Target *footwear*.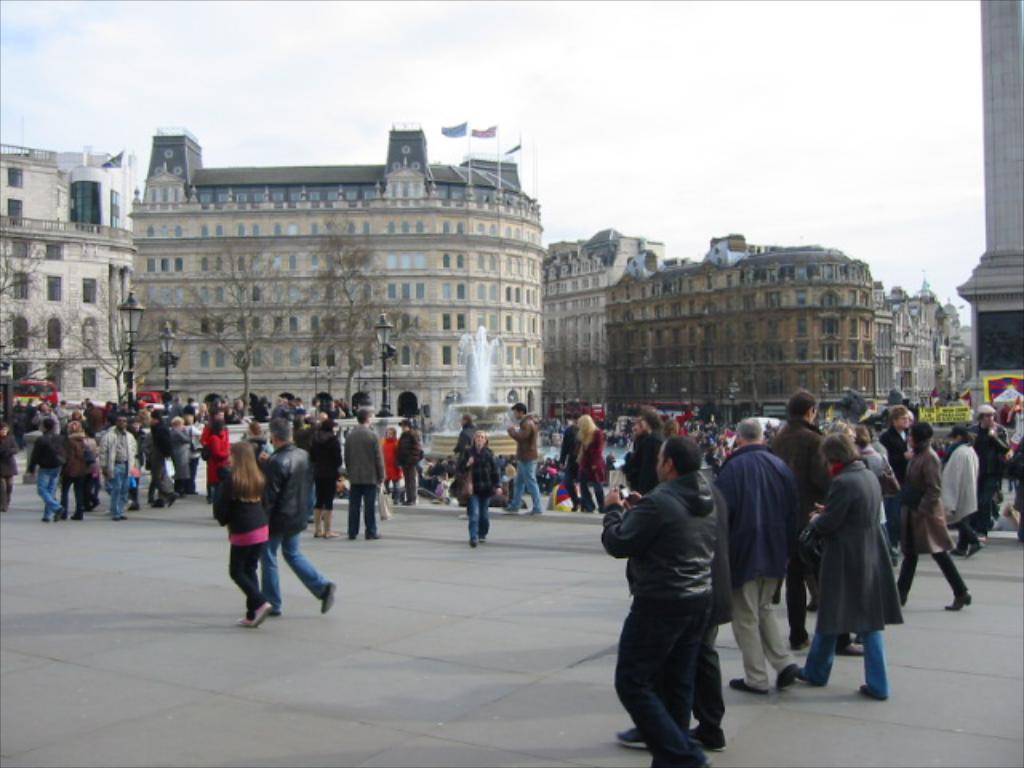
Target region: 403,498,414,504.
